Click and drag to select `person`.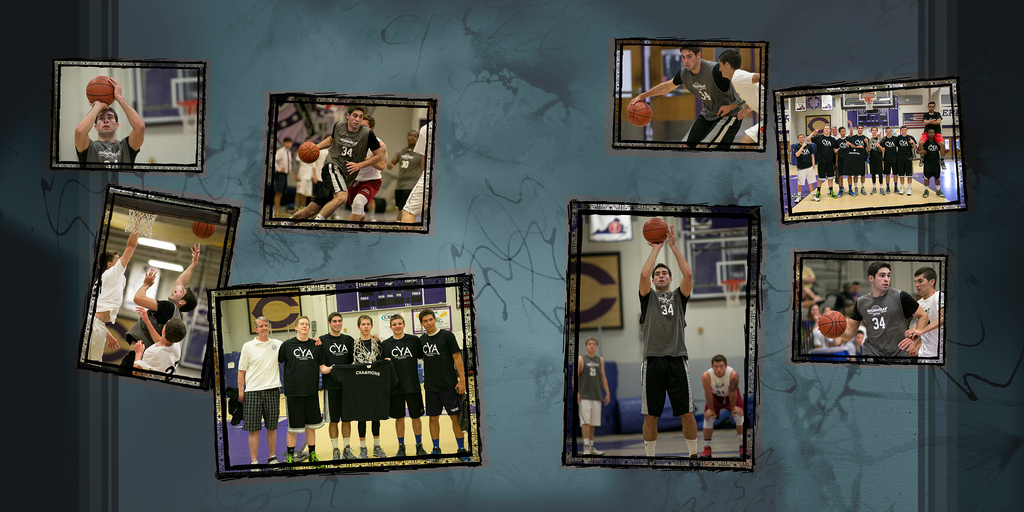
Selection: region(287, 105, 381, 221).
